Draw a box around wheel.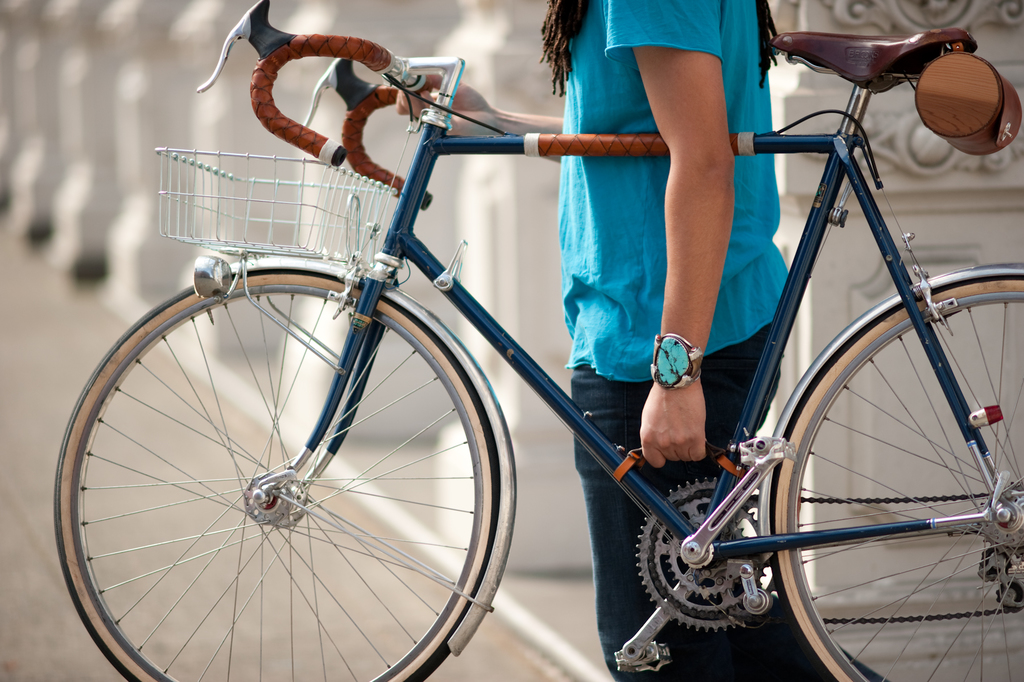
detection(775, 274, 1023, 681).
